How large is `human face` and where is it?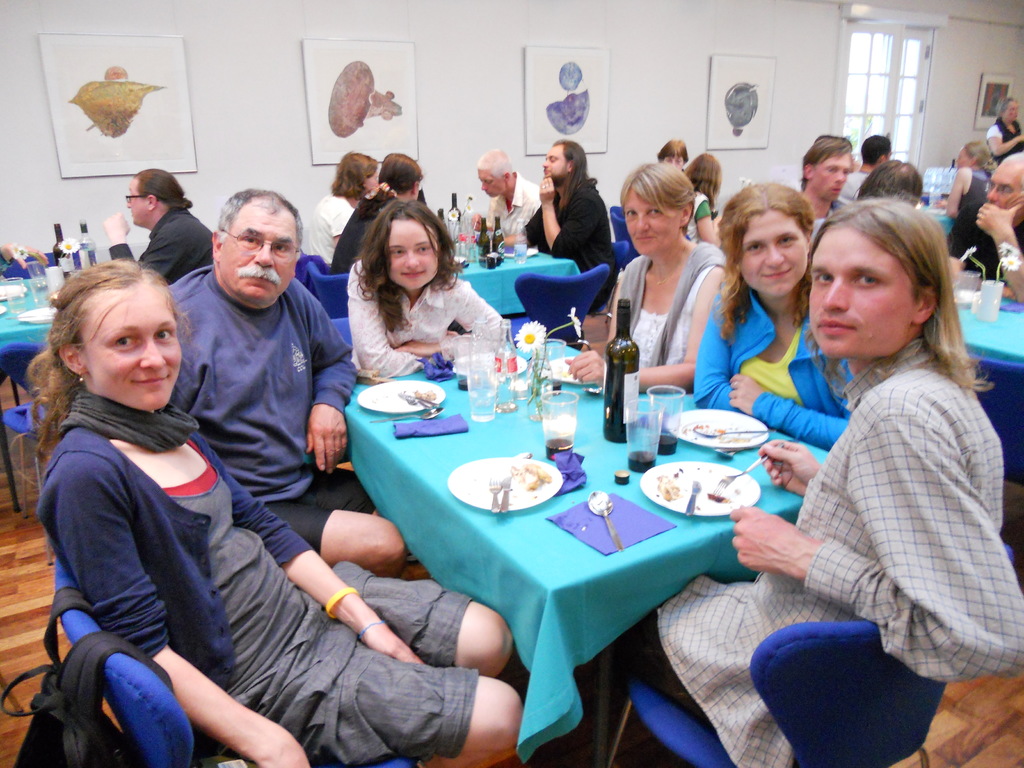
Bounding box: (544,145,565,177).
